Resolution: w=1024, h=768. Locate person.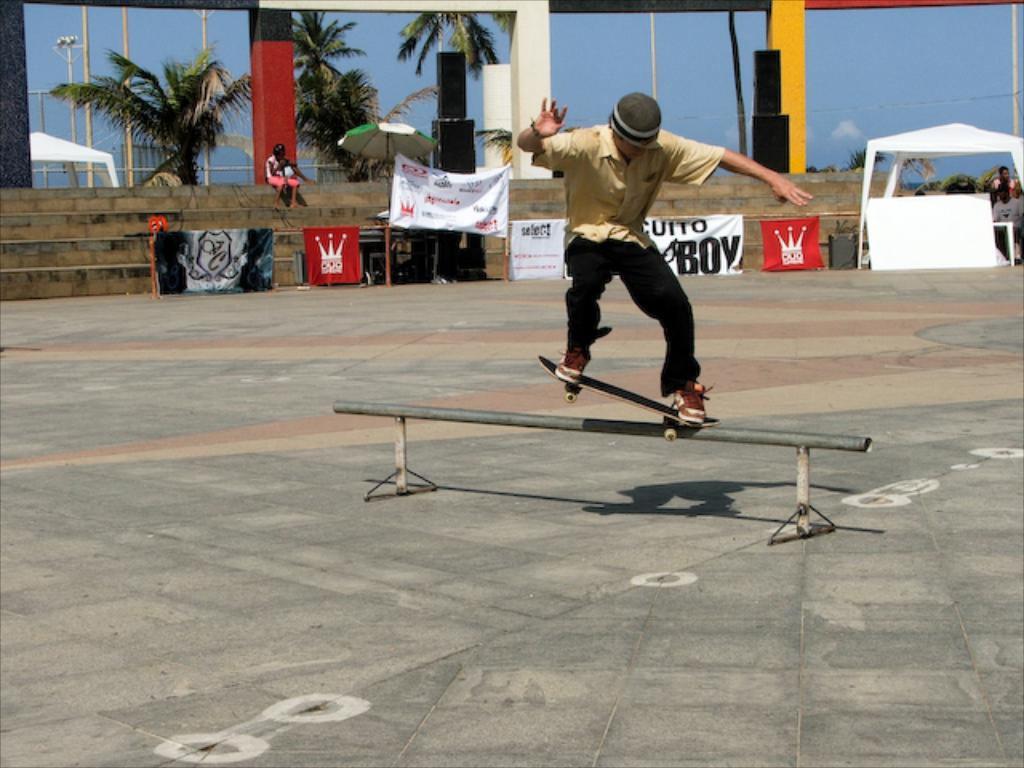
(left=995, top=184, right=1022, bottom=270).
